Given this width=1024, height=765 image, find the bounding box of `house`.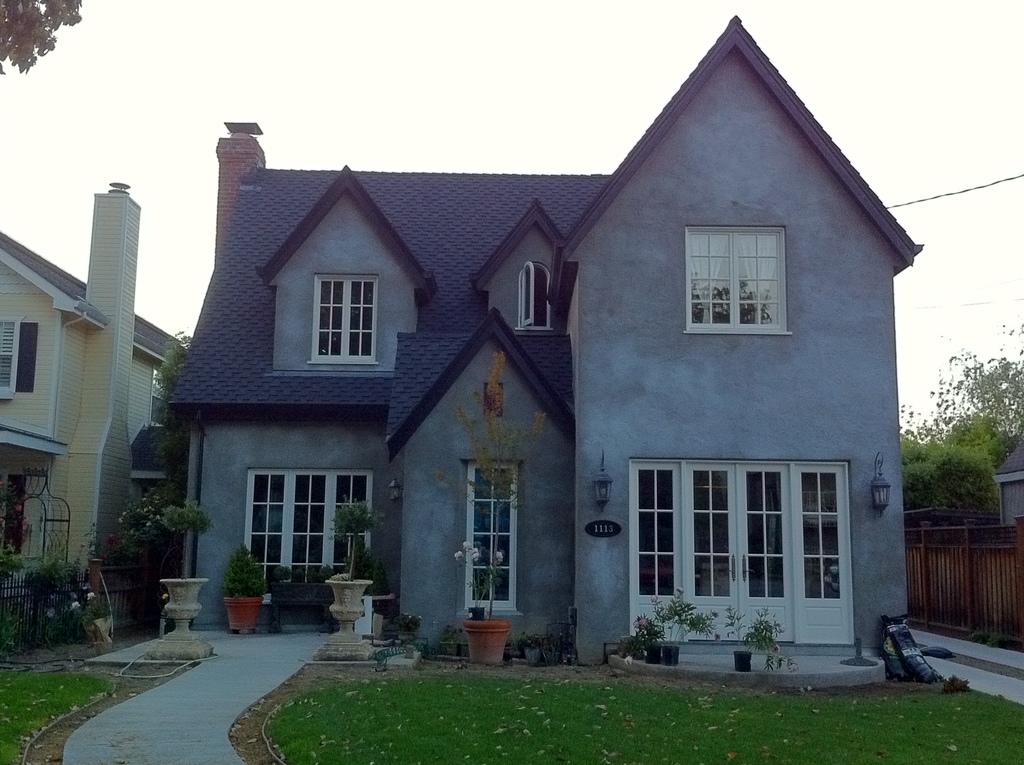
(x1=182, y1=15, x2=916, y2=699).
